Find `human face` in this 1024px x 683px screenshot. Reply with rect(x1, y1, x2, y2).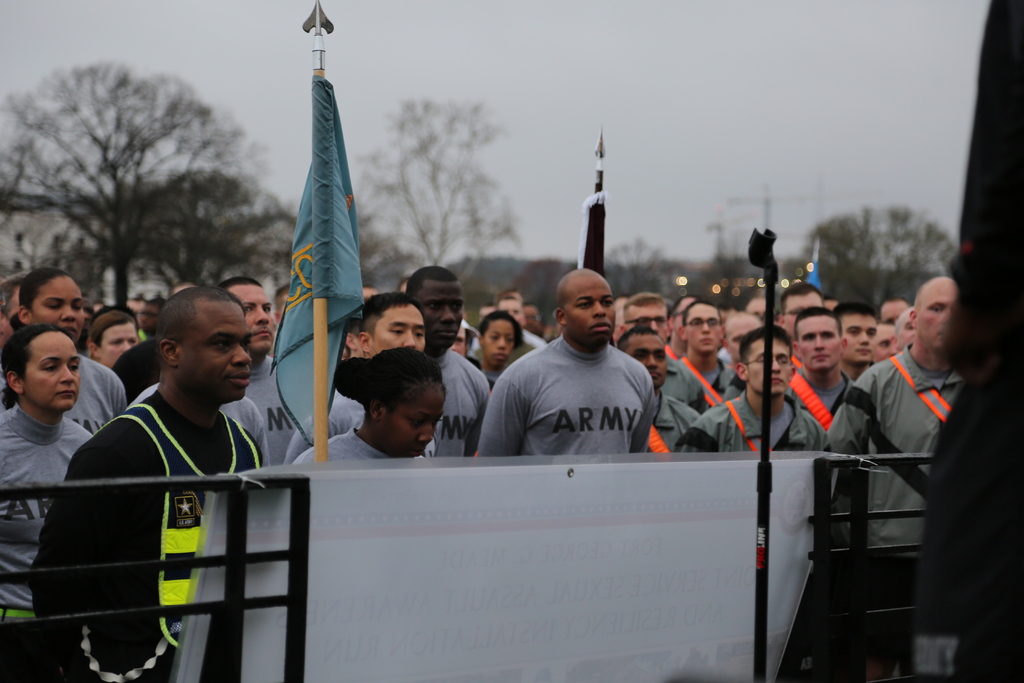
rect(20, 329, 80, 409).
